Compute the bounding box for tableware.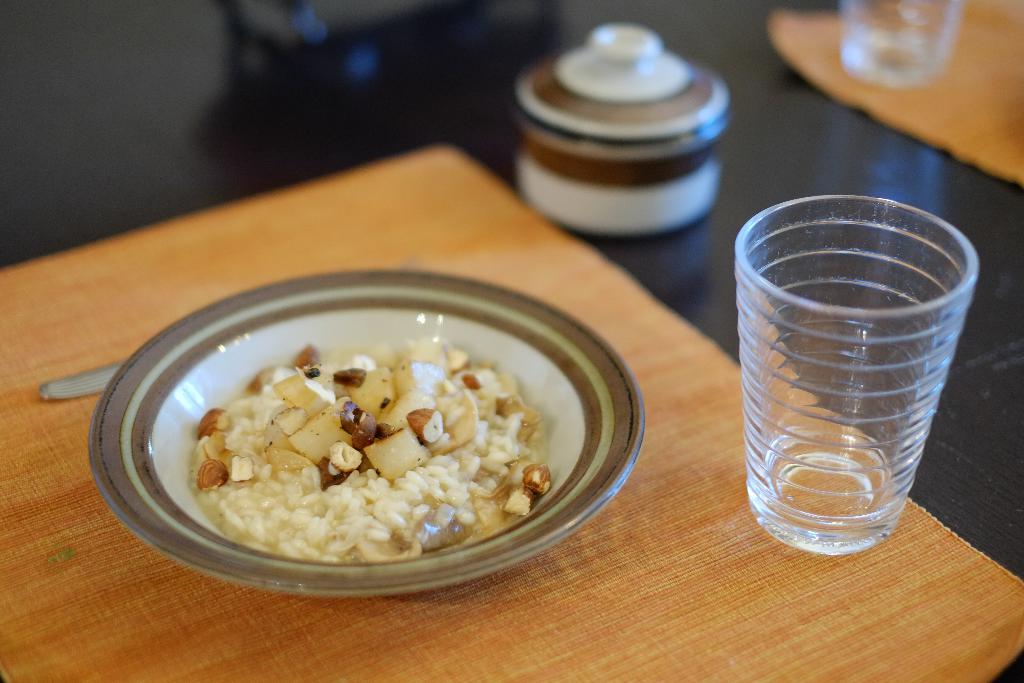
(843,0,966,84).
